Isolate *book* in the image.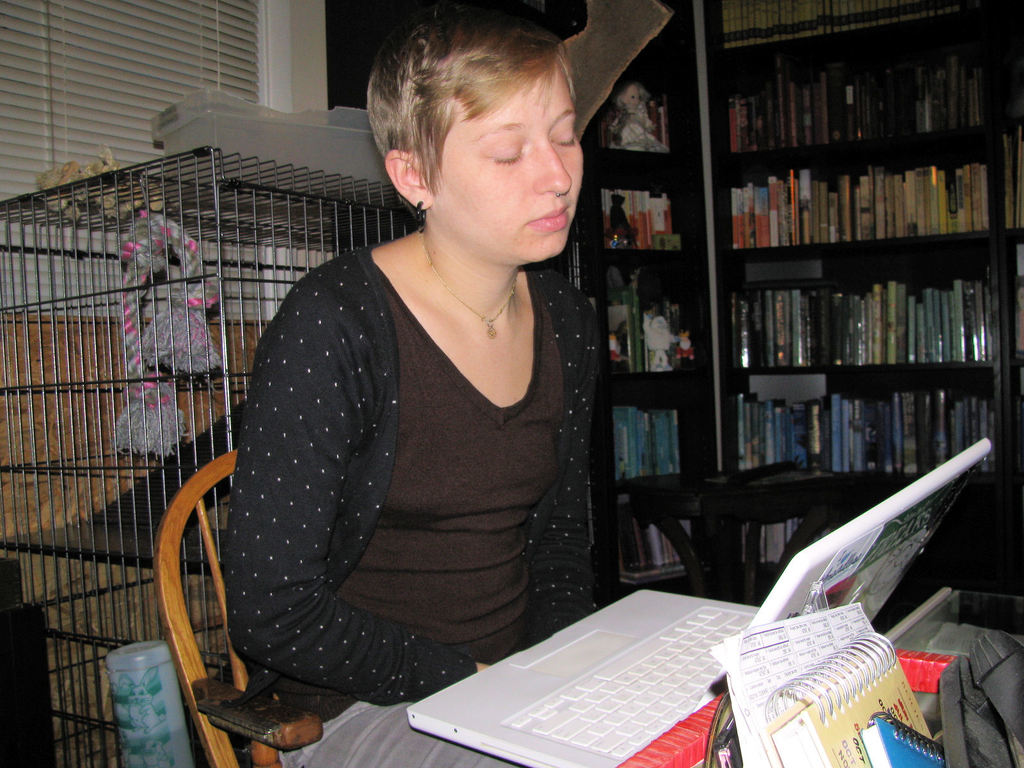
Isolated region: l=763, t=630, r=947, b=767.
